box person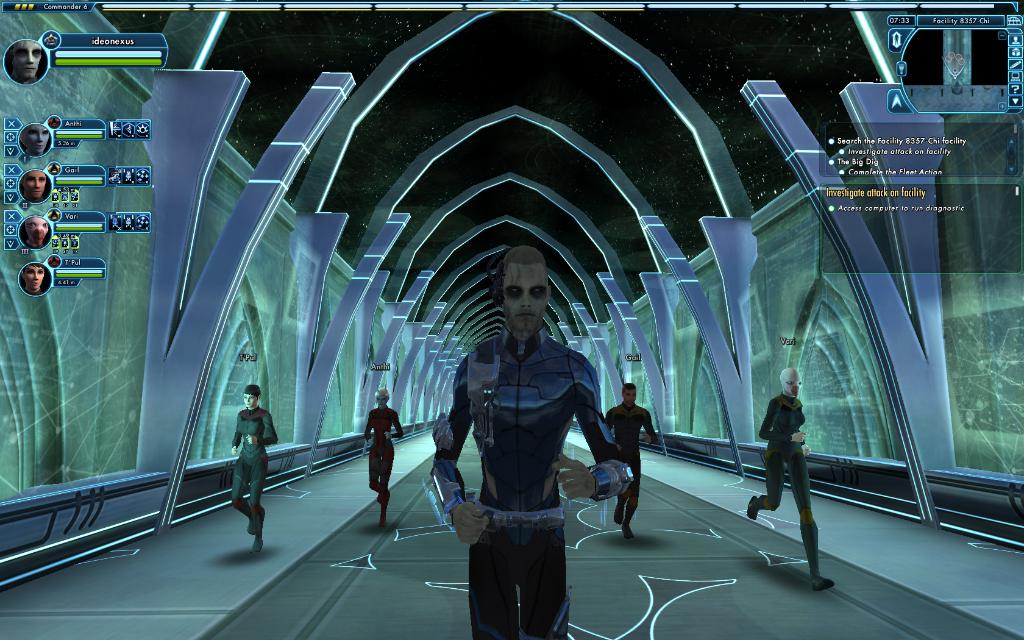
(21, 123, 50, 153)
